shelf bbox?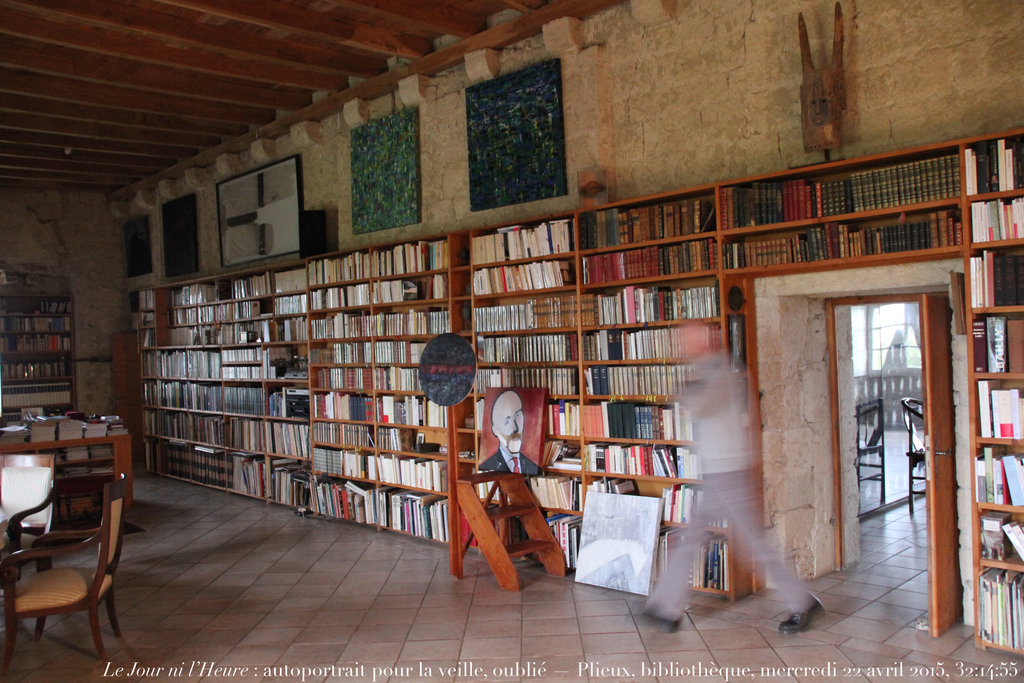
pyautogui.locateOnScreen(974, 314, 1023, 377)
